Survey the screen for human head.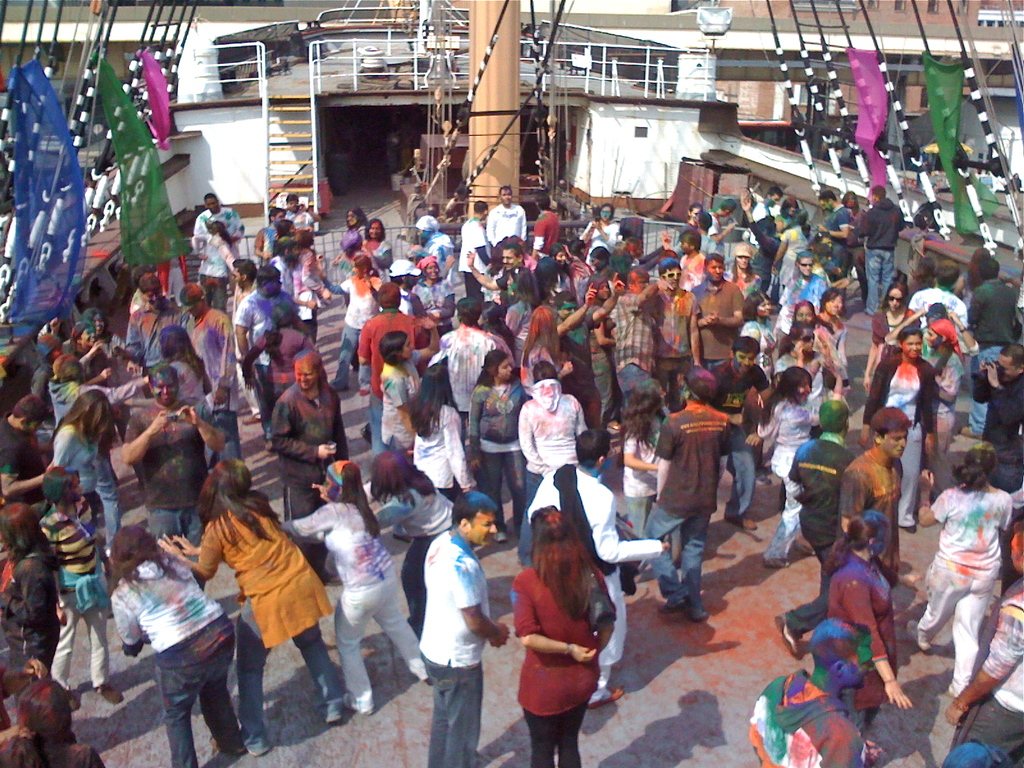
Survey found: BBox(415, 220, 442, 241).
